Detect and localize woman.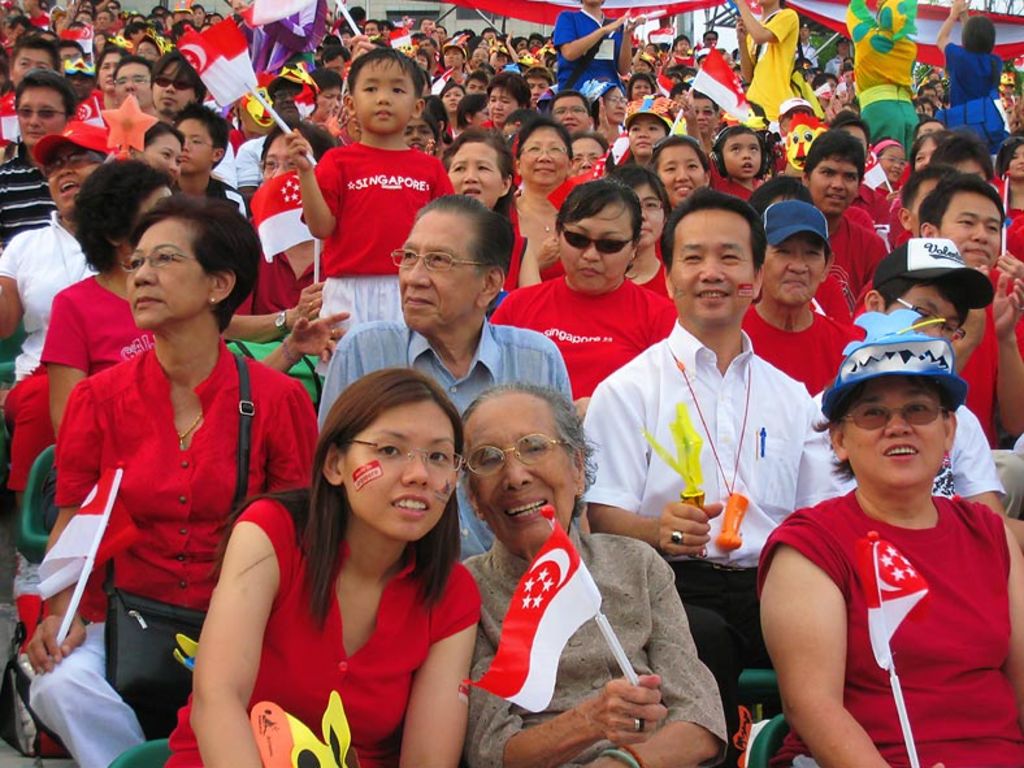
Localized at left=486, top=178, right=676, bottom=413.
